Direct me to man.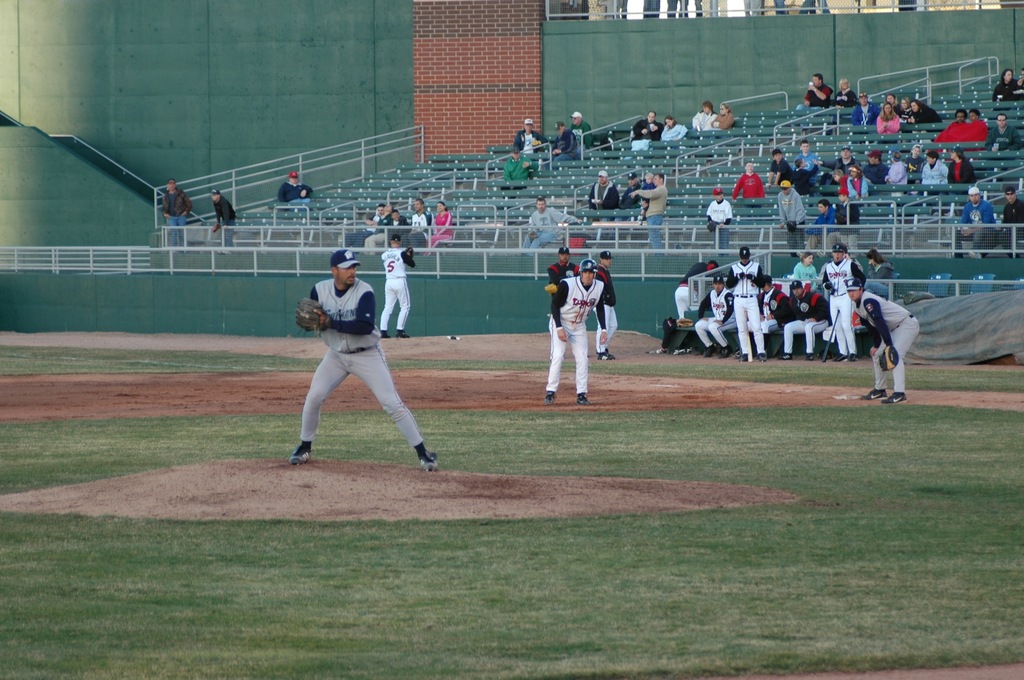
Direction: [547, 246, 581, 299].
